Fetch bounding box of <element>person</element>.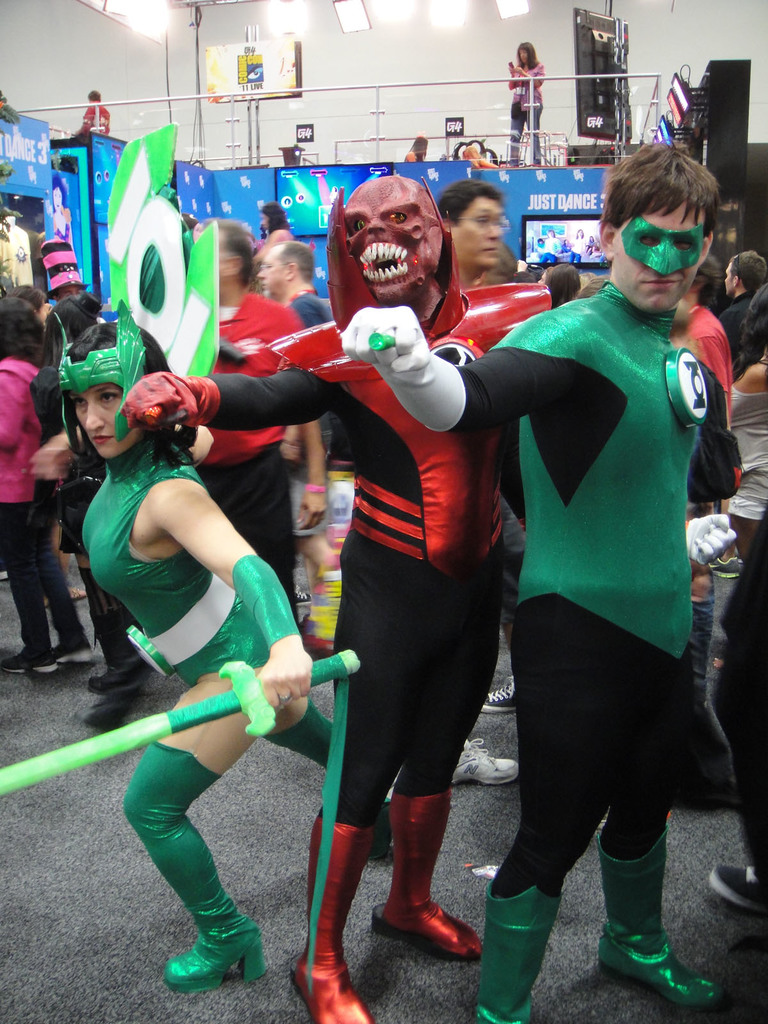
Bbox: <region>255, 241, 341, 656</region>.
